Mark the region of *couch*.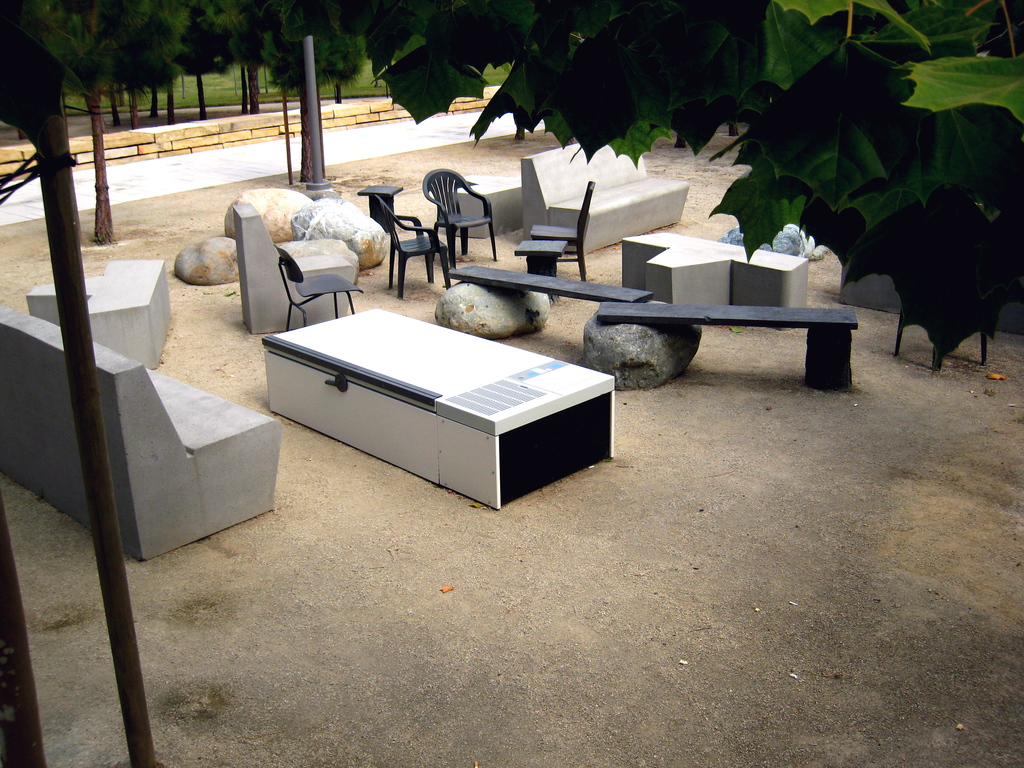
Region: locate(524, 142, 691, 253).
